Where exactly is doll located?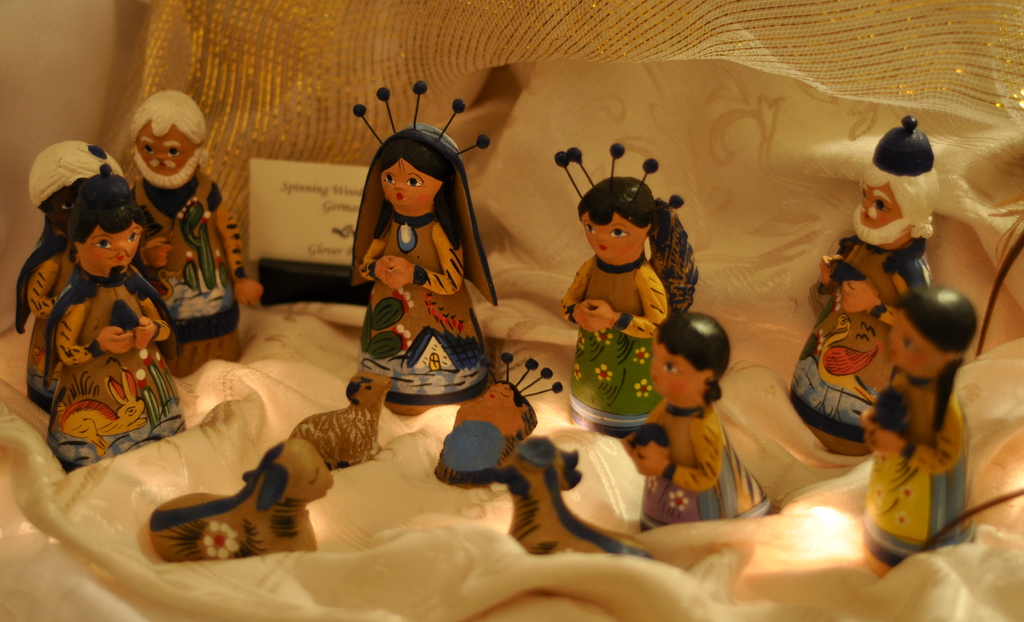
Its bounding box is rect(43, 174, 190, 474).
